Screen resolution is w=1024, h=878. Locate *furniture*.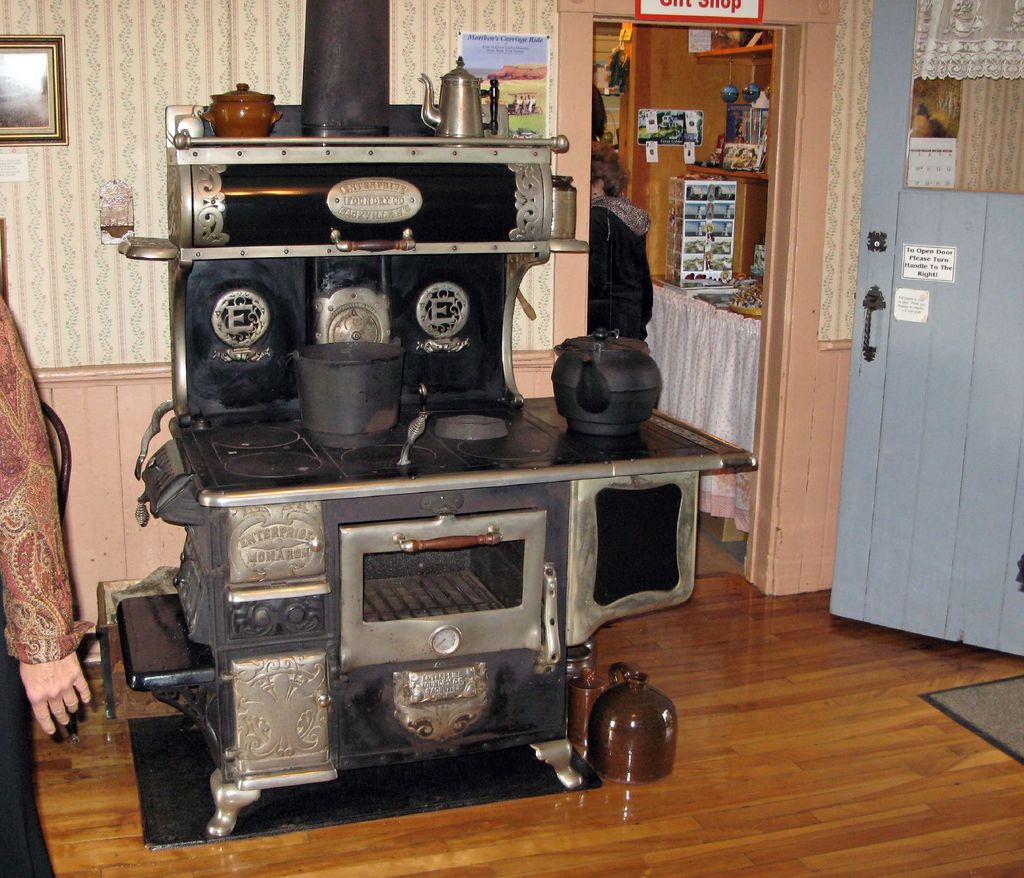
detection(40, 400, 81, 744).
